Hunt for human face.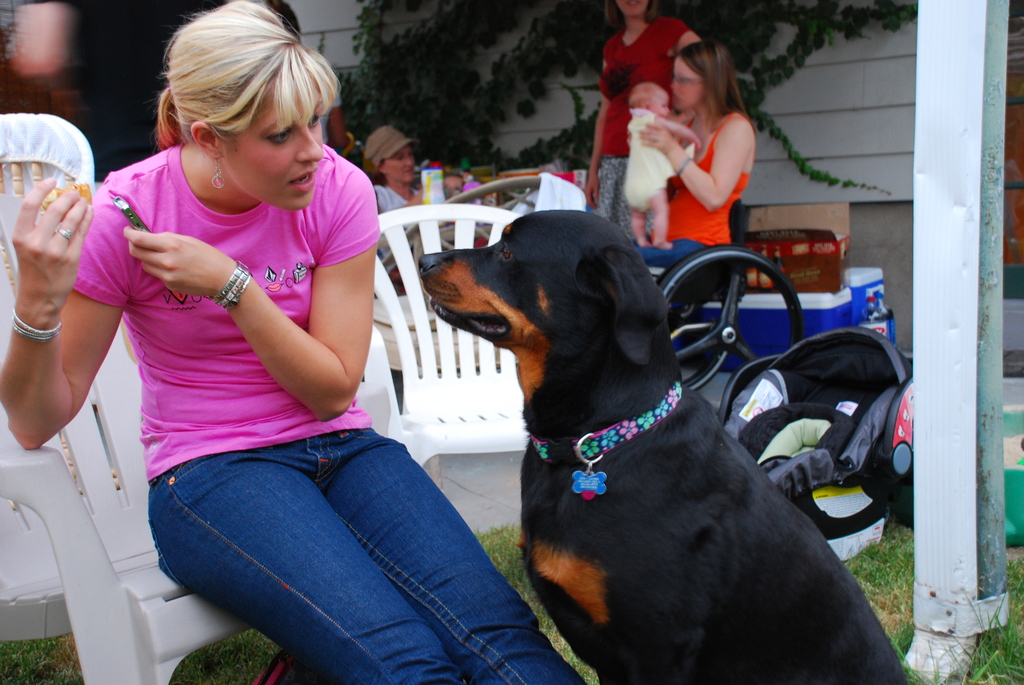
Hunted down at box(674, 59, 708, 110).
